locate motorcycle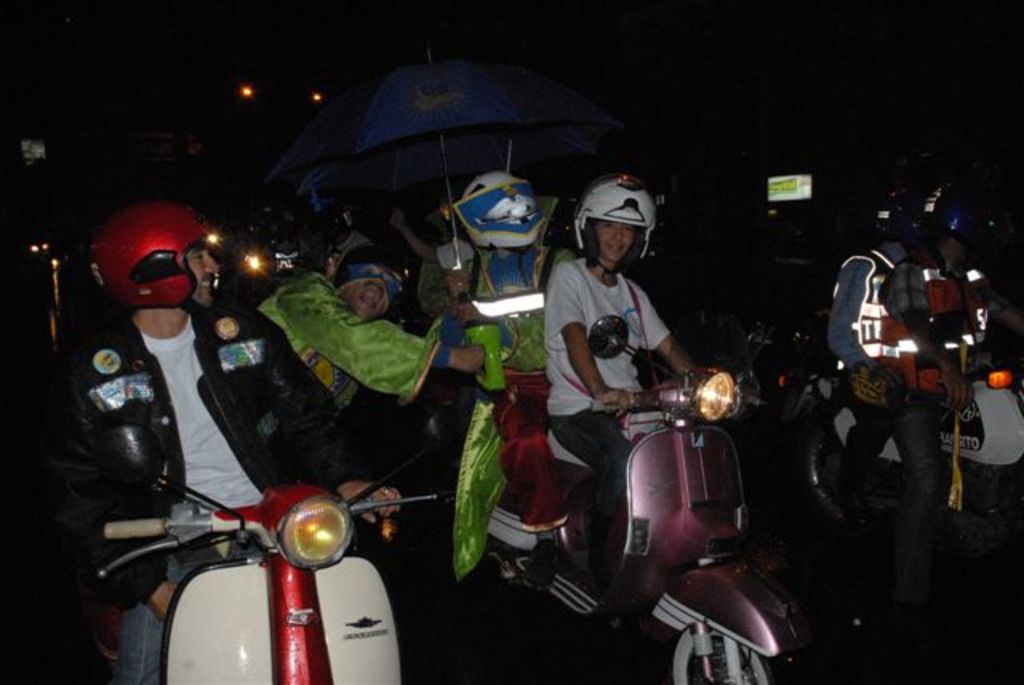
x1=787, y1=362, x2=1022, y2=531
